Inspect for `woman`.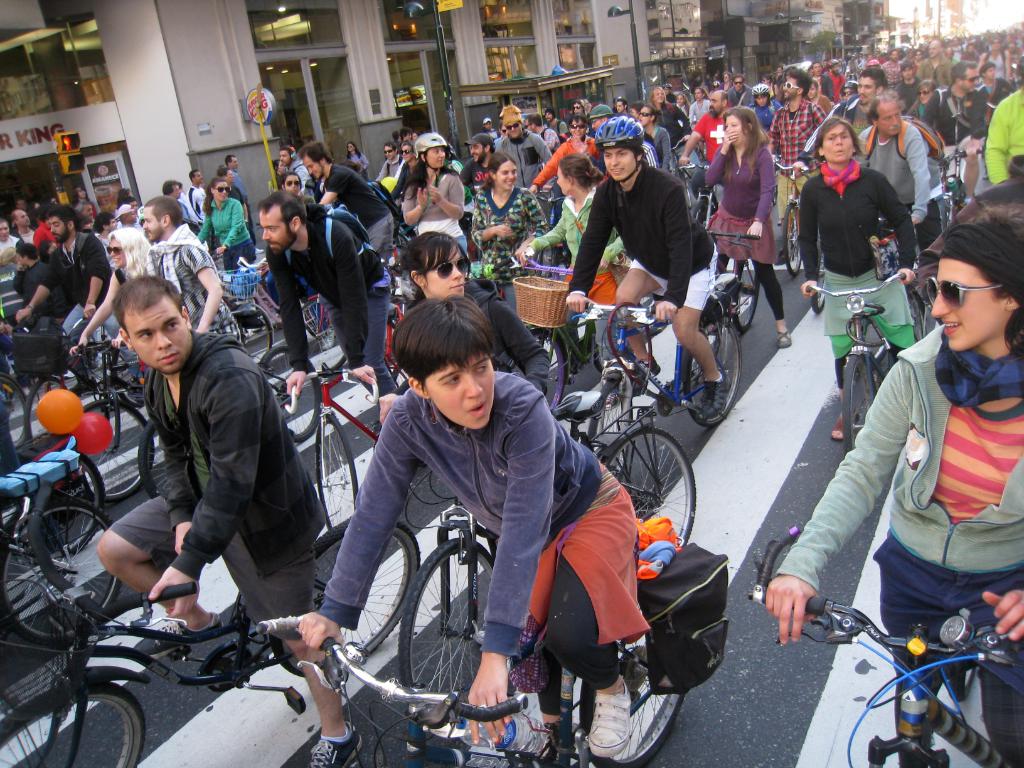
Inspection: {"left": 300, "top": 294, "right": 644, "bottom": 767}.
